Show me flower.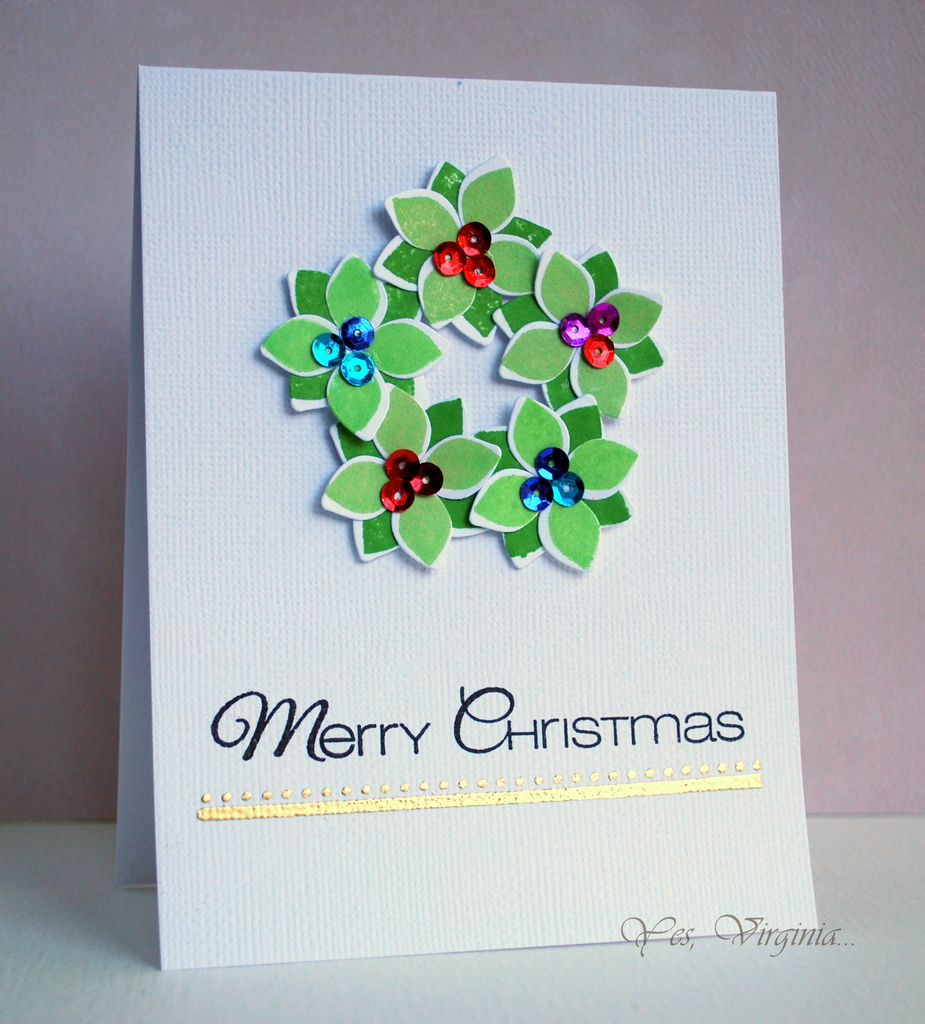
flower is here: bbox=[370, 155, 554, 351].
